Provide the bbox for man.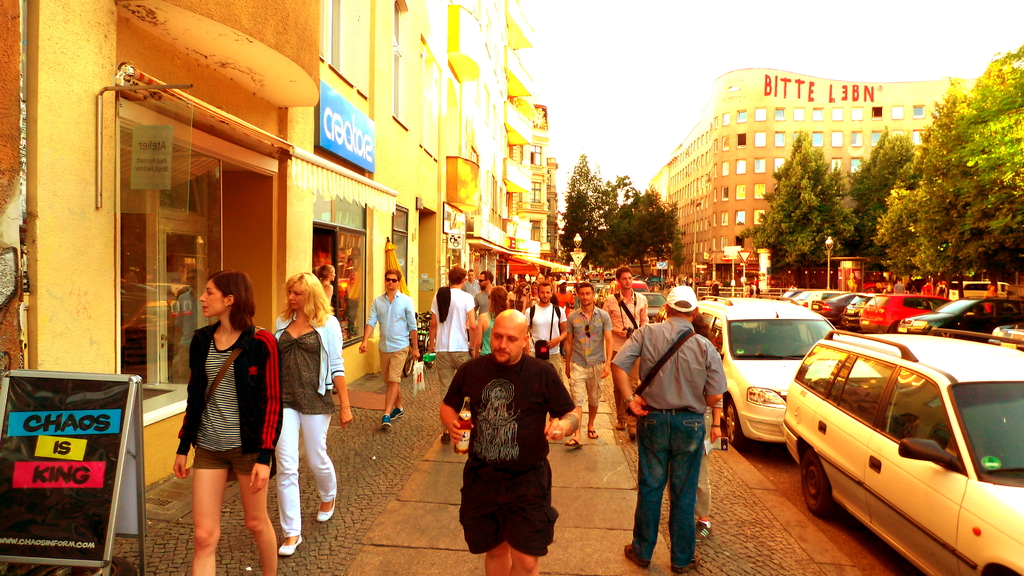
region(520, 276, 527, 283).
